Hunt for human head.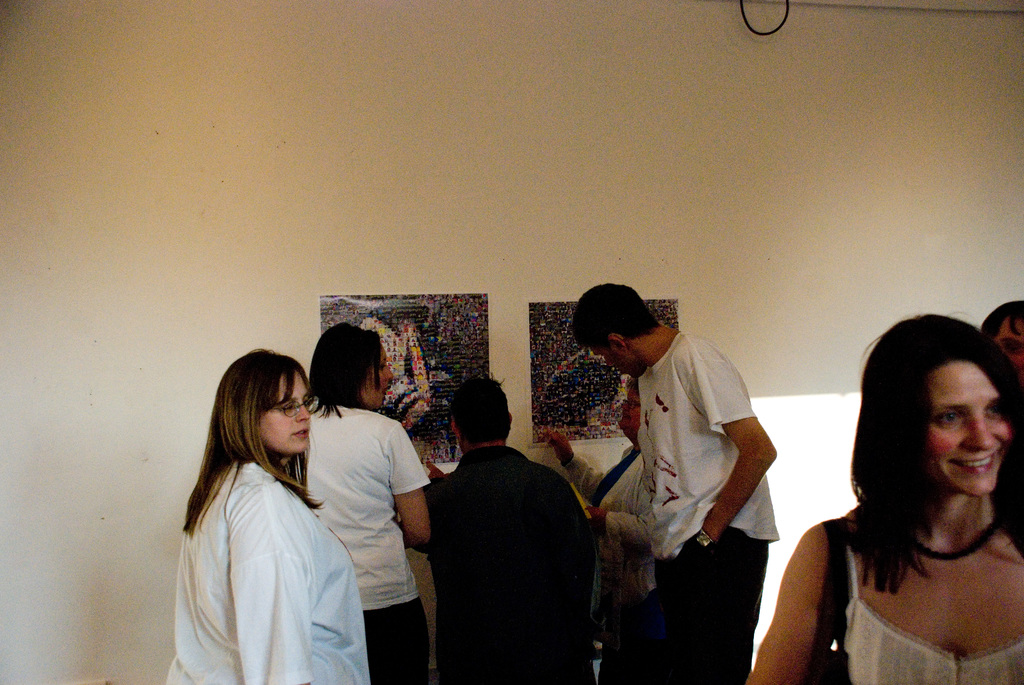
Hunted down at region(309, 322, 395, 413).
